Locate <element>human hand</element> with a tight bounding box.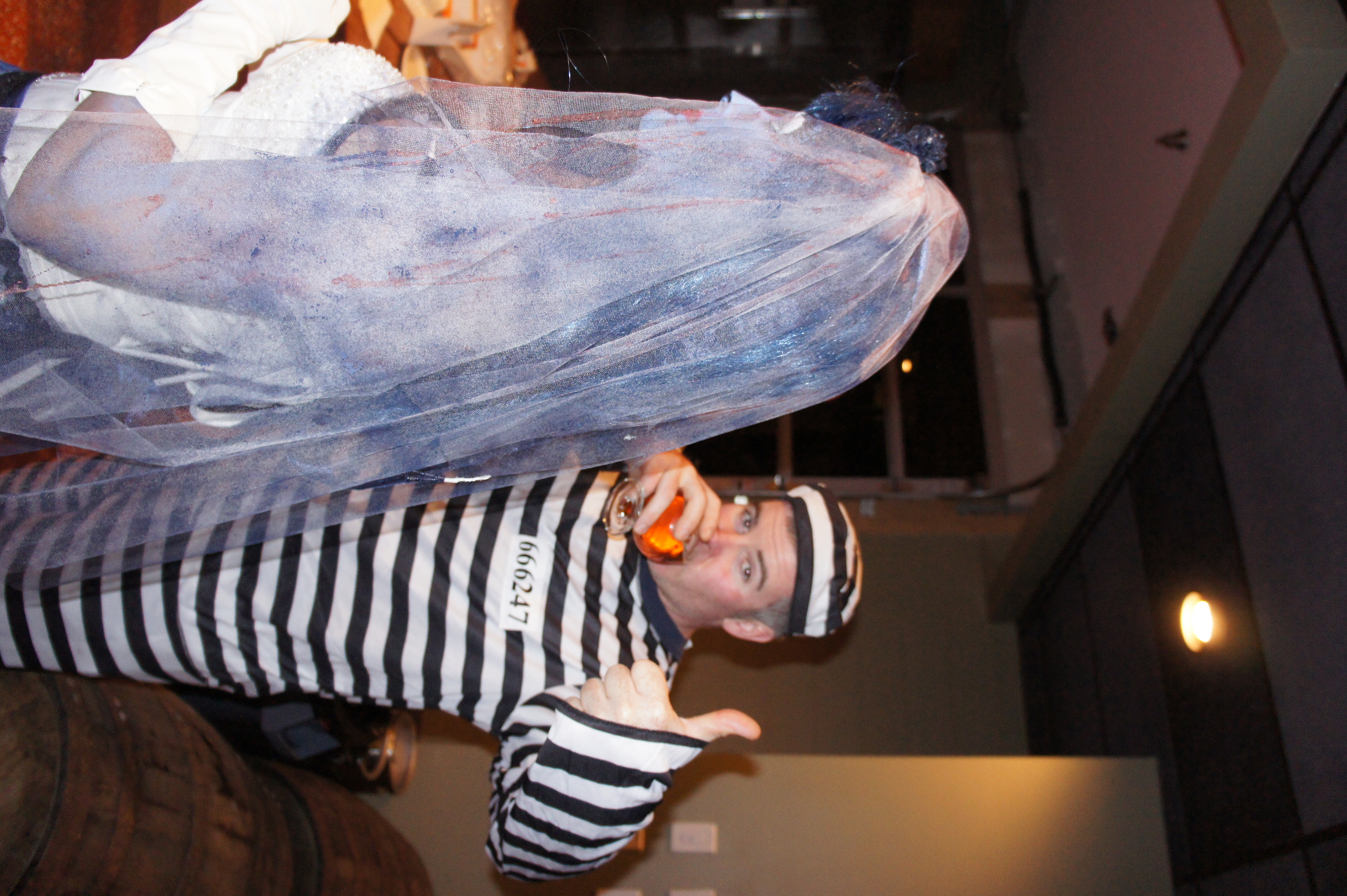
167:193:222:217.
